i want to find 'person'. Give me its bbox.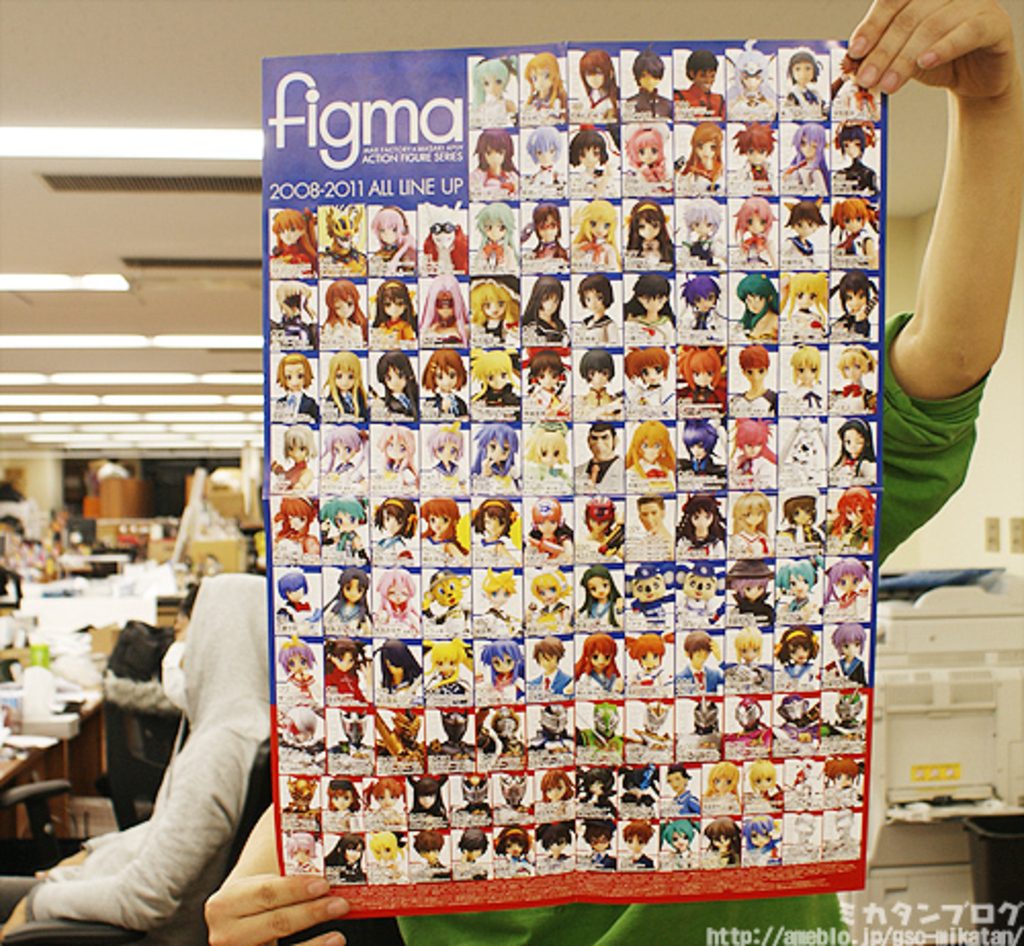
[left=780, top=498, right=823, bottom=547].
